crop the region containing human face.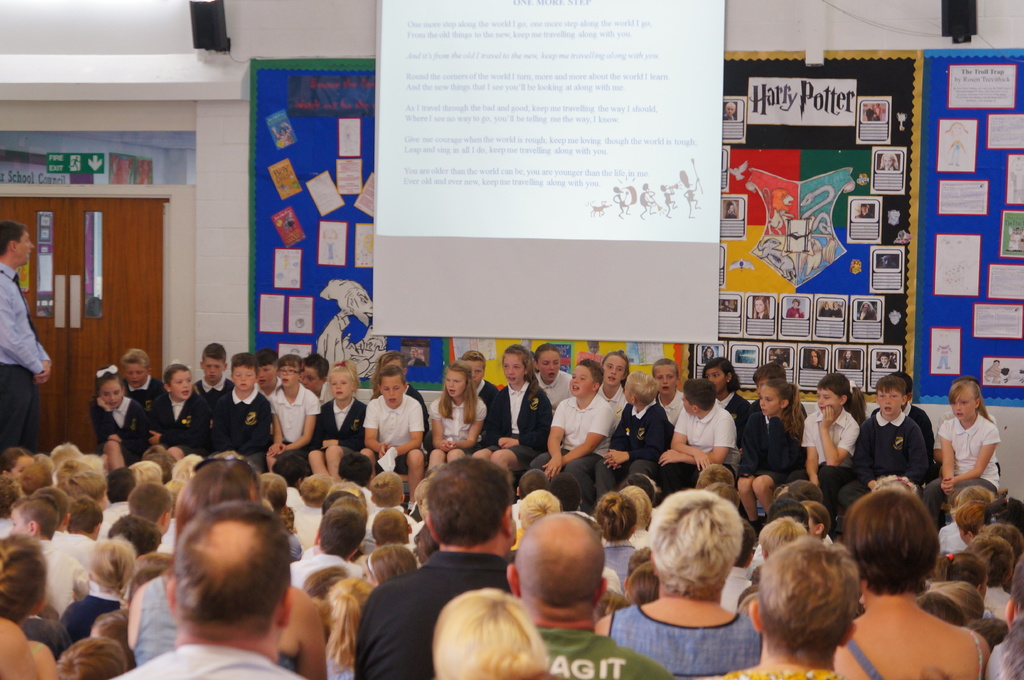
Crop region: locate(724, 300, 730, 308).
